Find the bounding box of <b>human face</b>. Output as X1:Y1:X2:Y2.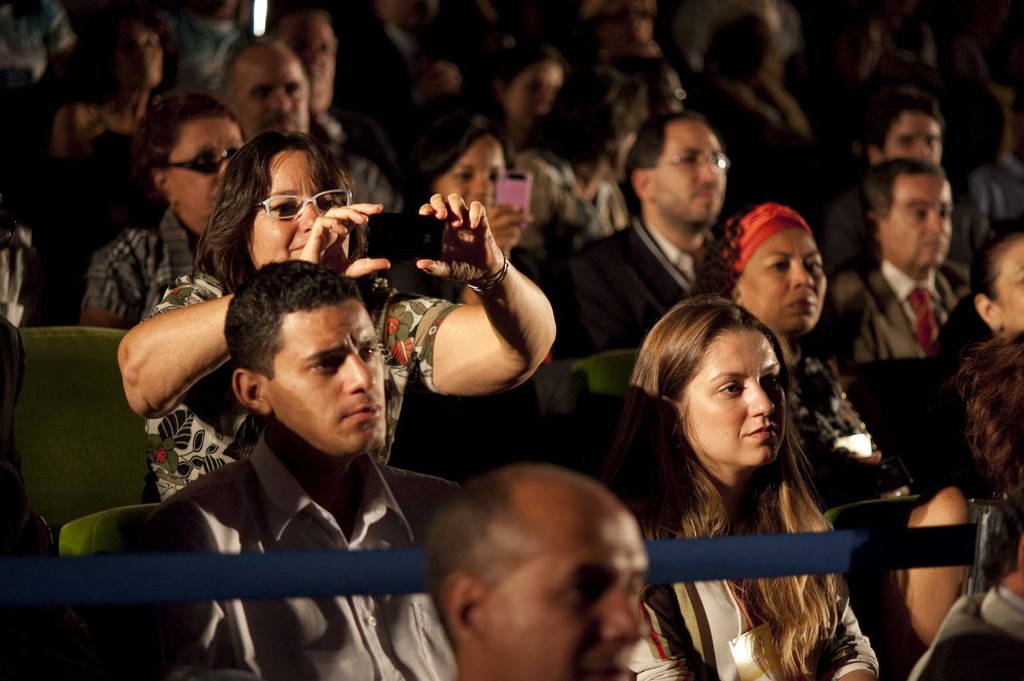
263:299:381:459.
